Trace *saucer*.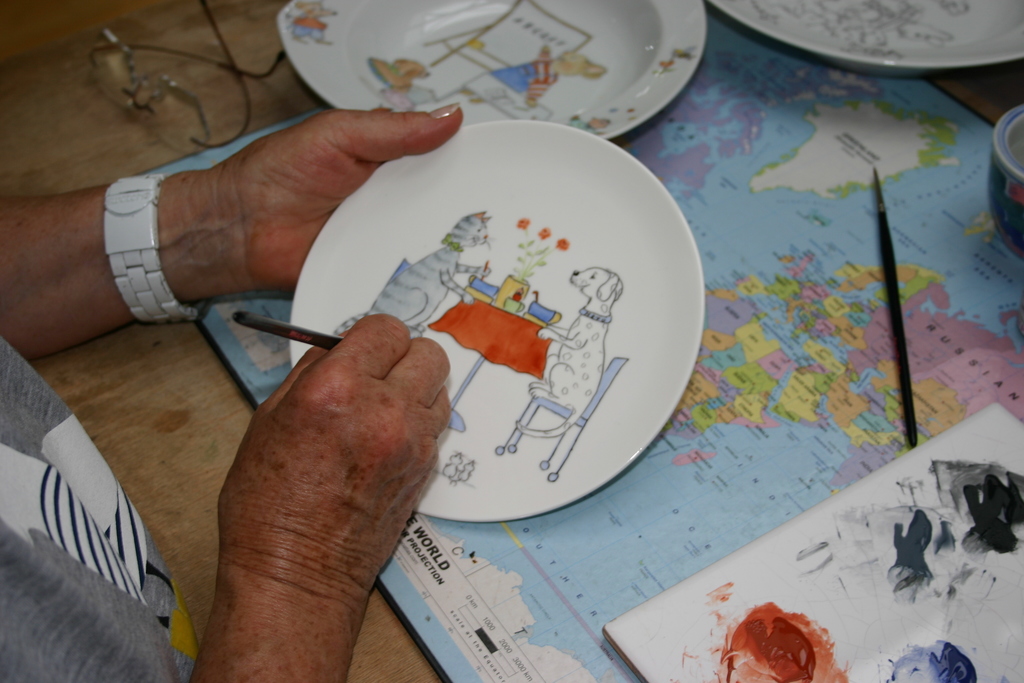
Traced to crop(286, 117, 708, 522).
